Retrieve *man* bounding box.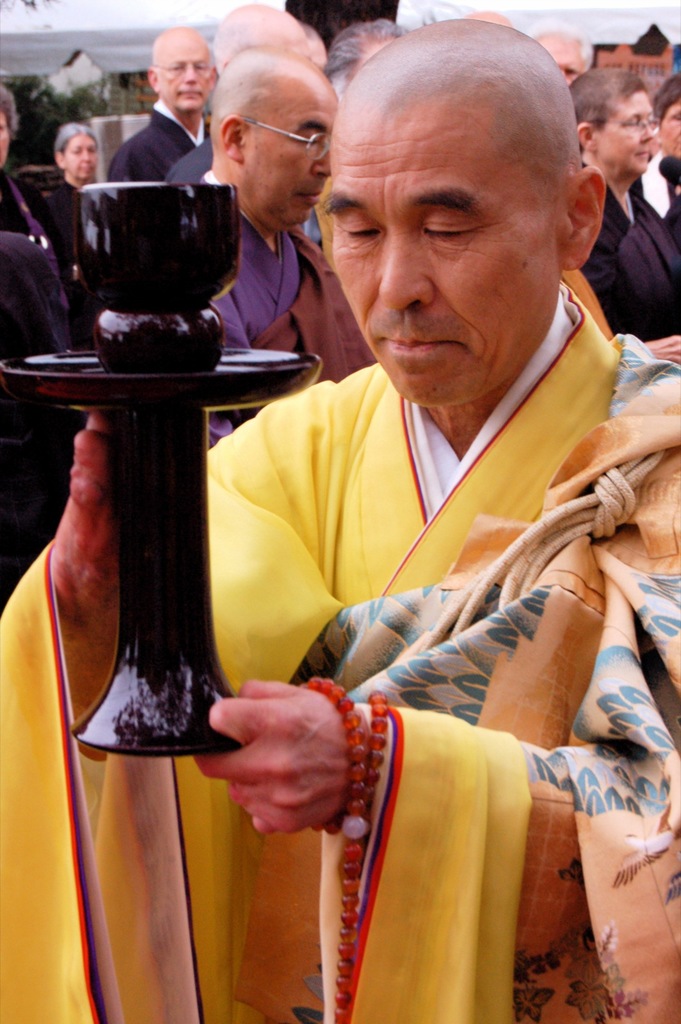
Bounding box: 219,0,317,51.
